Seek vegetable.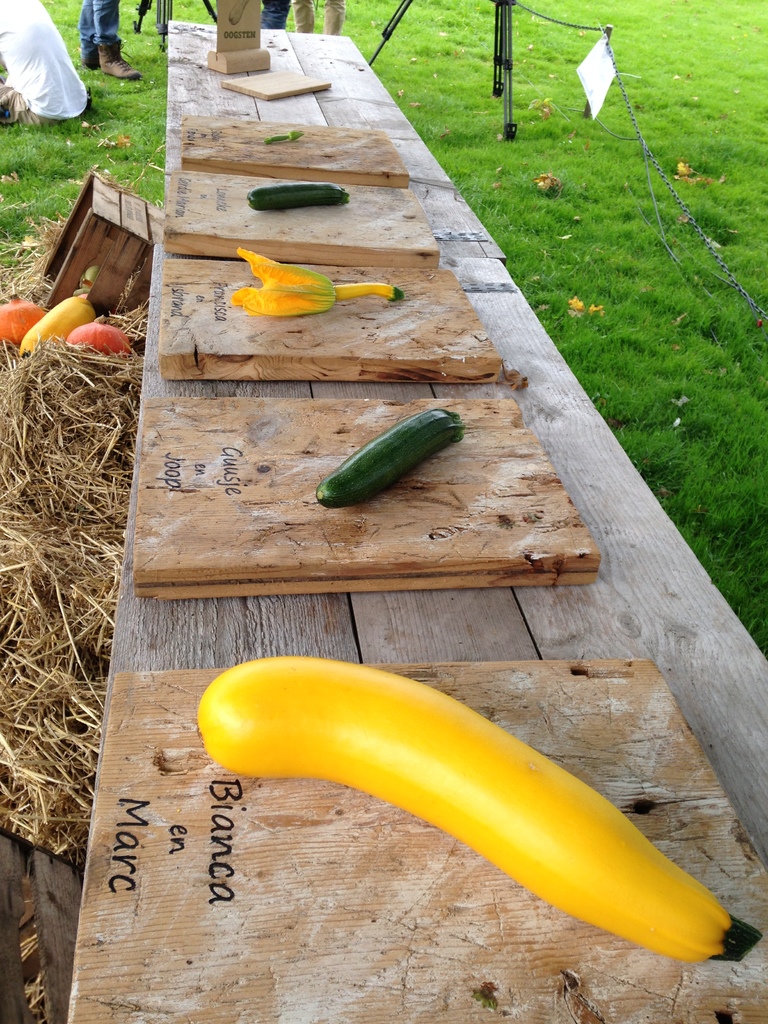
bbox=[250, 189, 351, 207].
